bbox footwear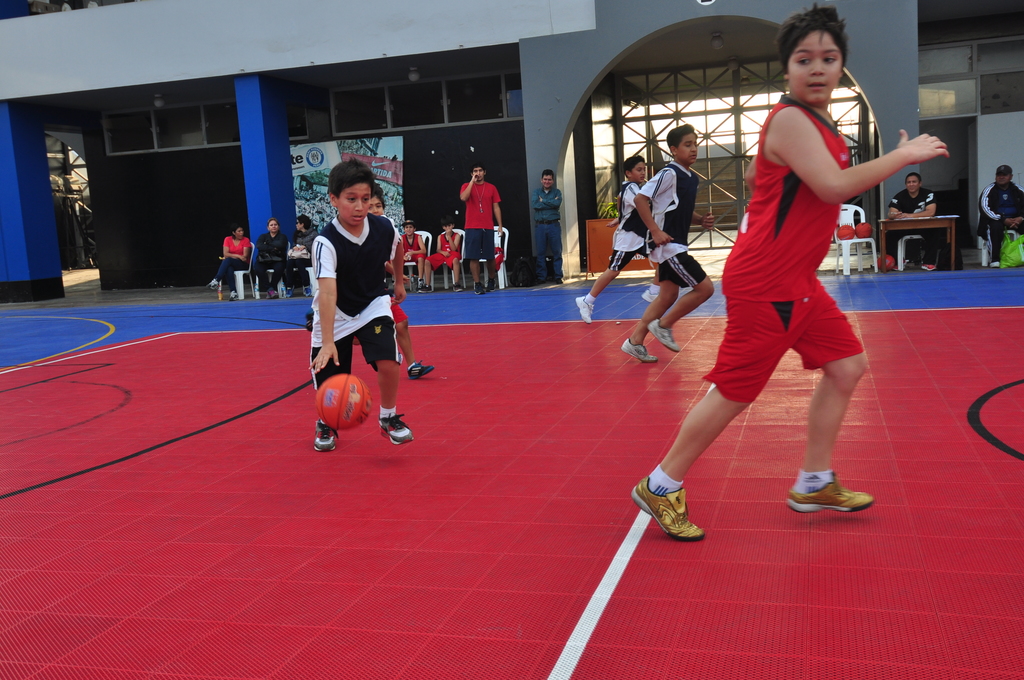
select_region(484, 276, 497, 292)
